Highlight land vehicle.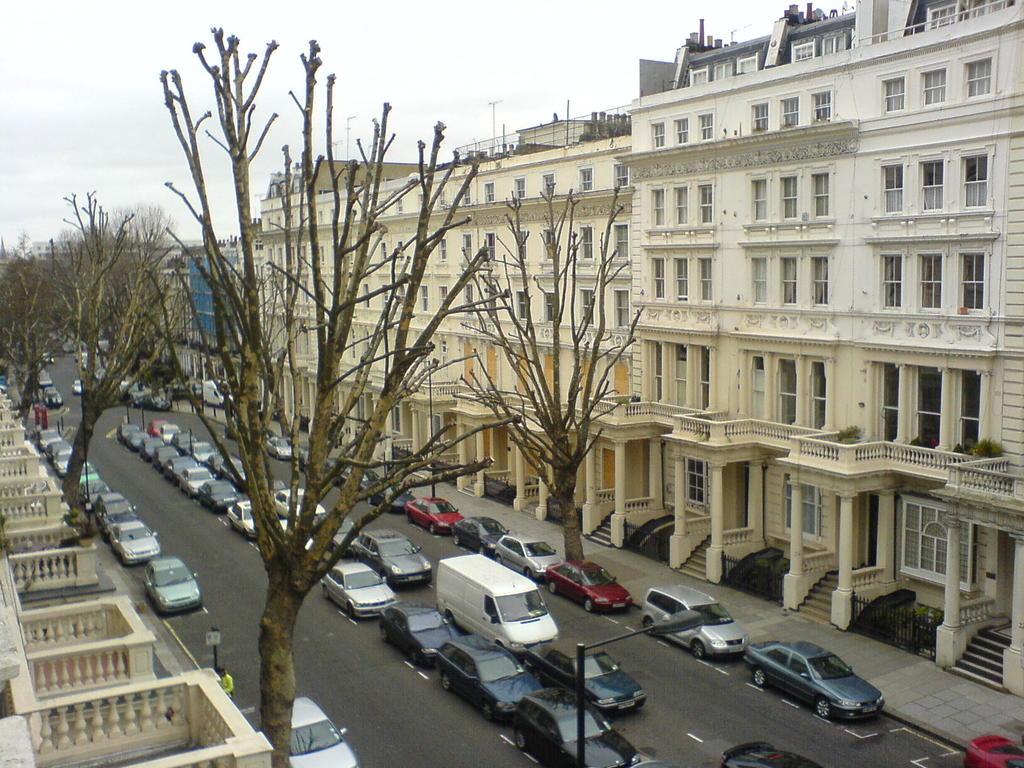
Highlighted region: select_region(328, 461, 355, 478).
